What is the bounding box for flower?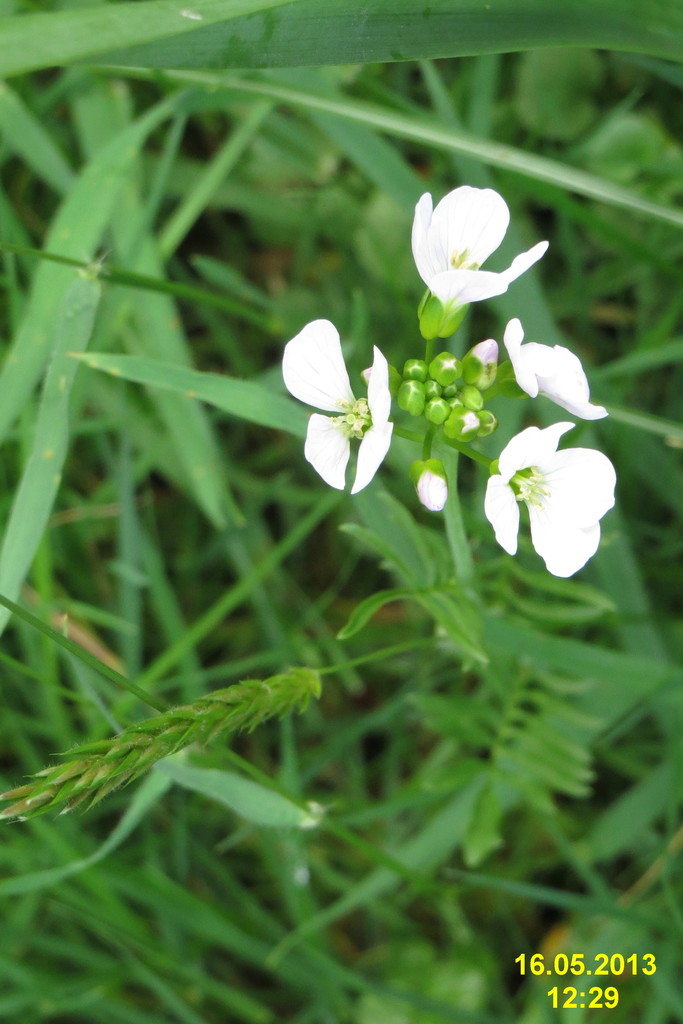
(281, 316, 392, 497).
